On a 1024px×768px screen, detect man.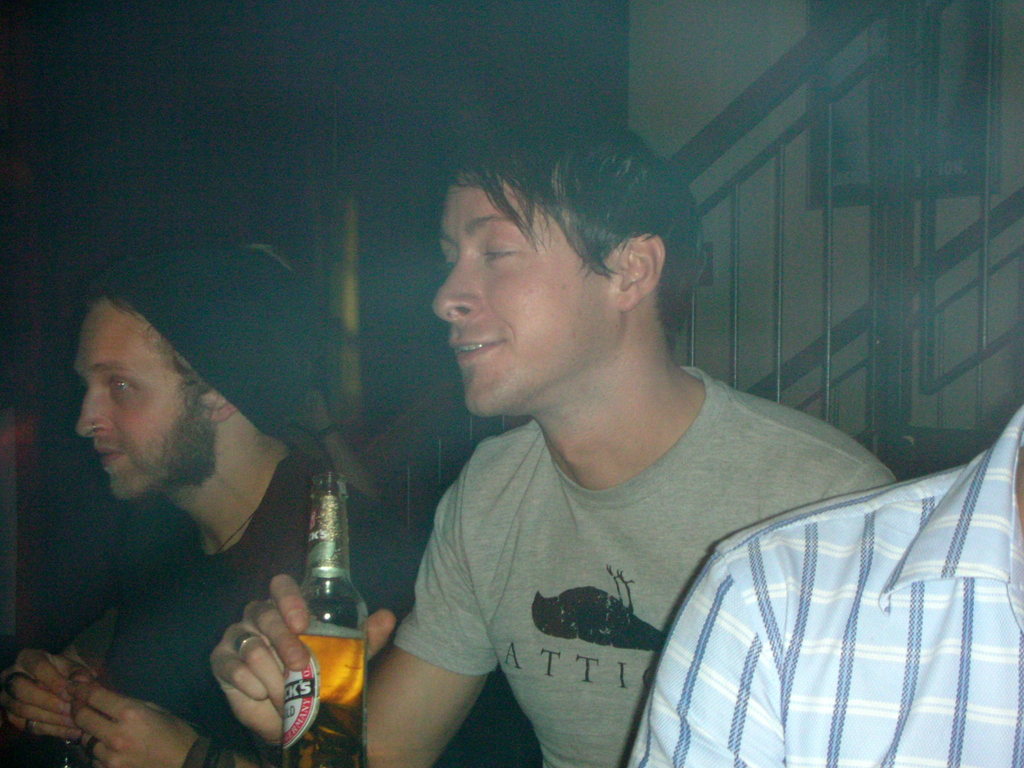
crop(0, 243, 422, 767).
